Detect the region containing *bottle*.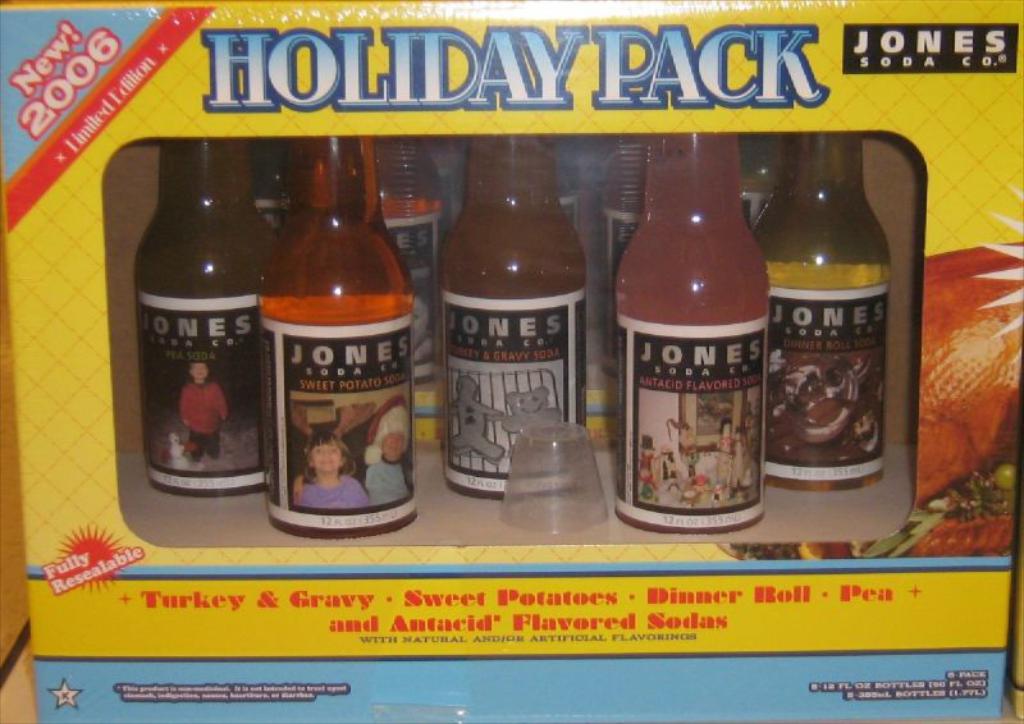
{"x1": 248, "y1": 136, "x2": 296, "y2": 230}.
